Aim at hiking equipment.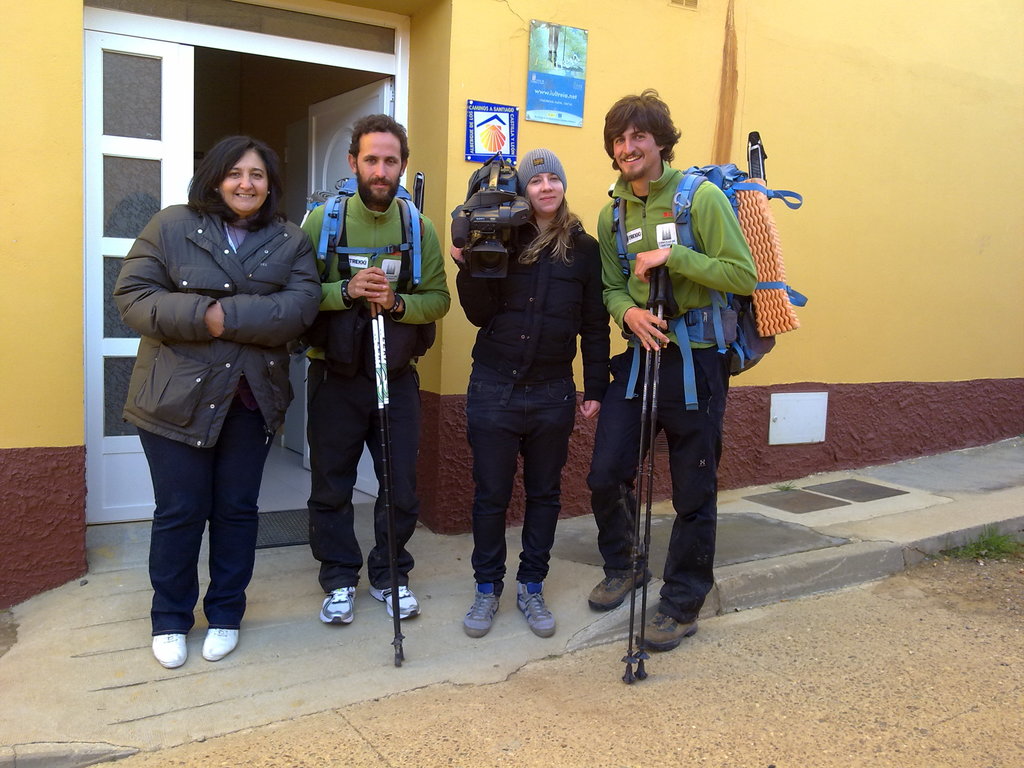
Aimed at 361/273/422/675.
